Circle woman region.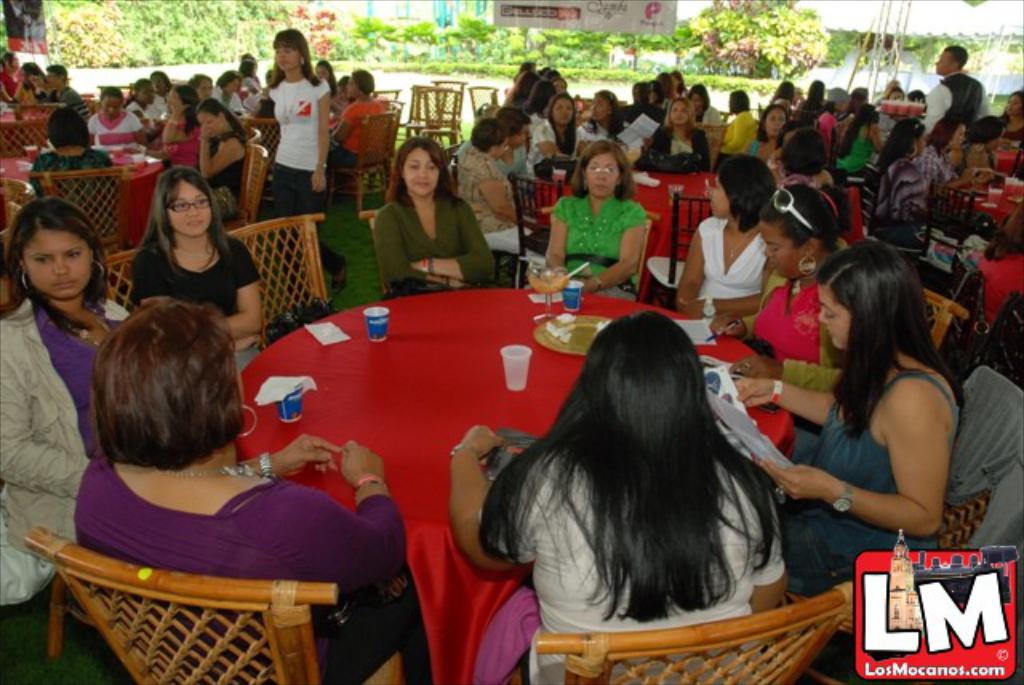
Region: Rect(530, 93, 584, 174).
